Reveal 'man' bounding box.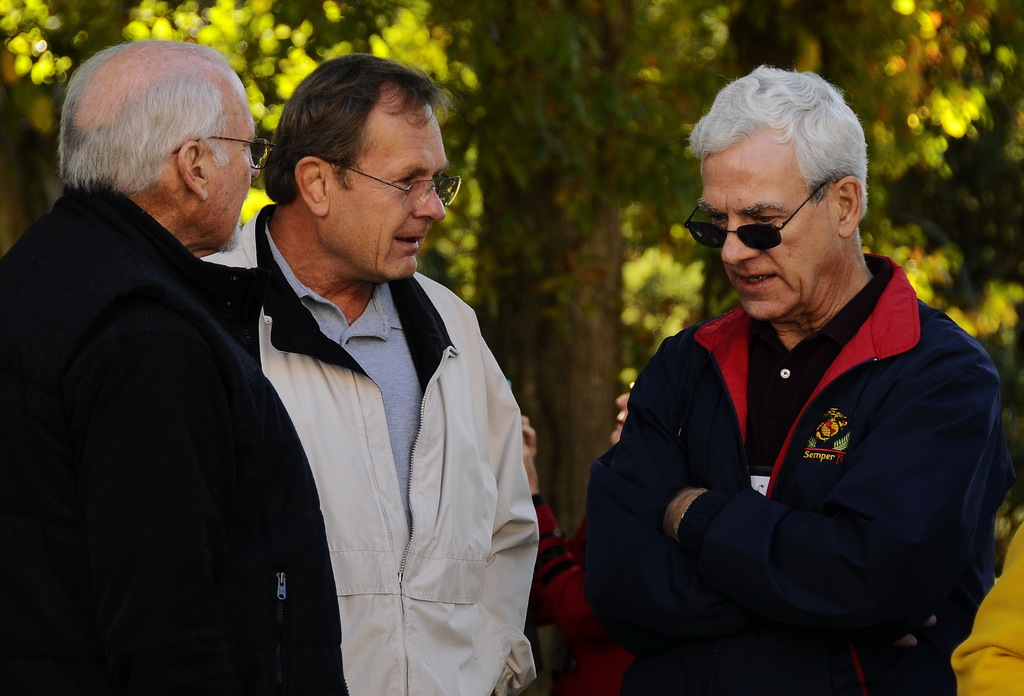
Revealed: rect(201, 47, 537, 695).
